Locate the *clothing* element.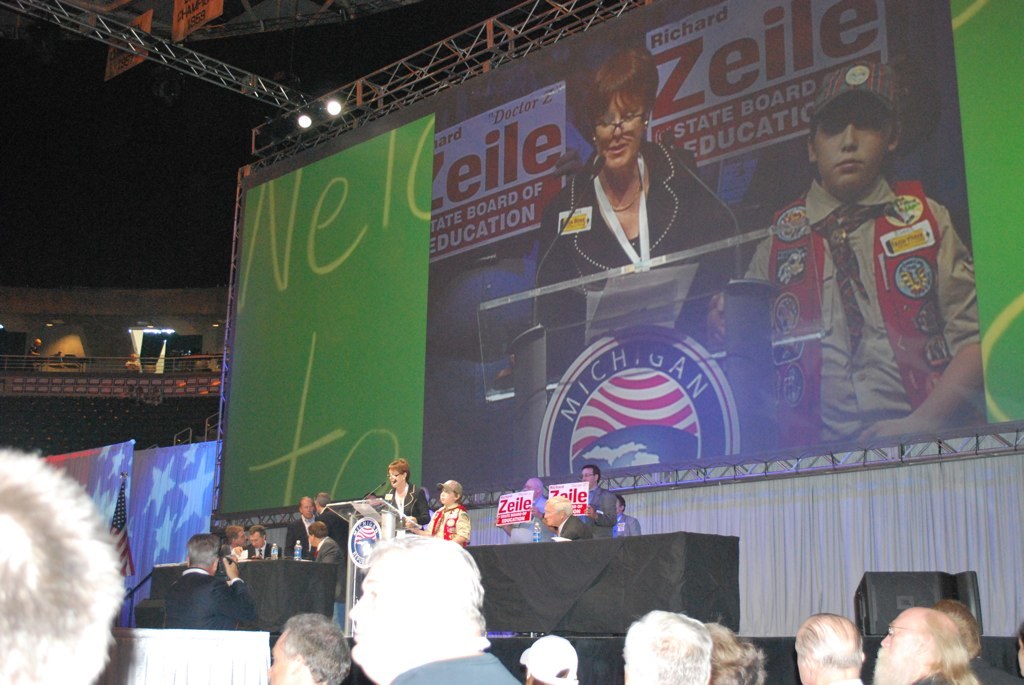
Element bbox: [left=553, top=517, right=591, bottom=543].
